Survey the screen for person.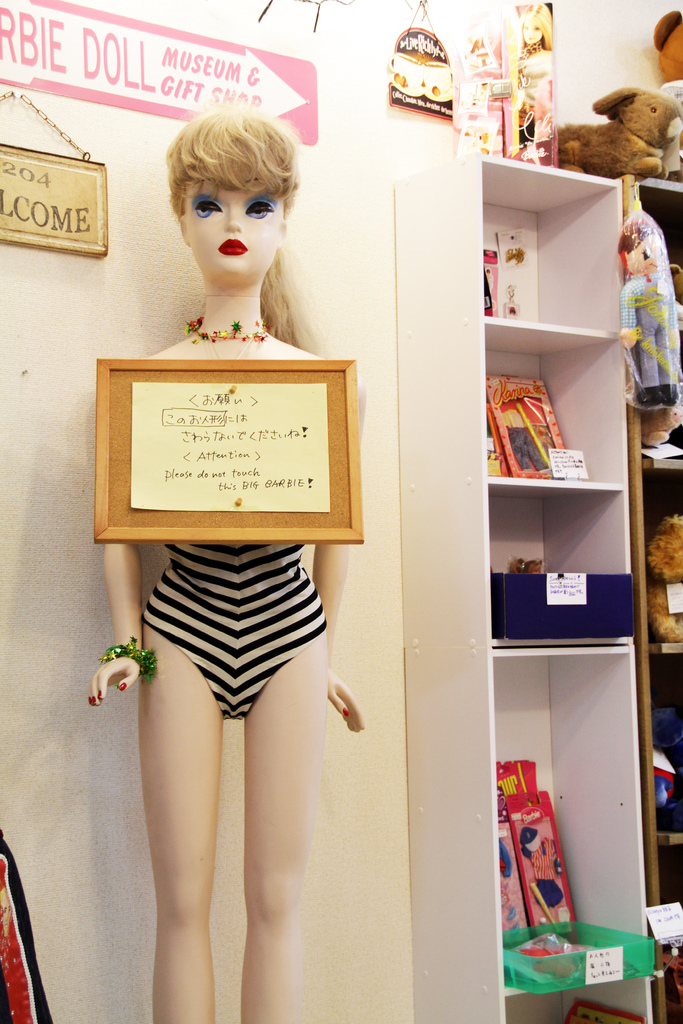
Survey found: x1=518, y1=1, x2=553, y2=139.
